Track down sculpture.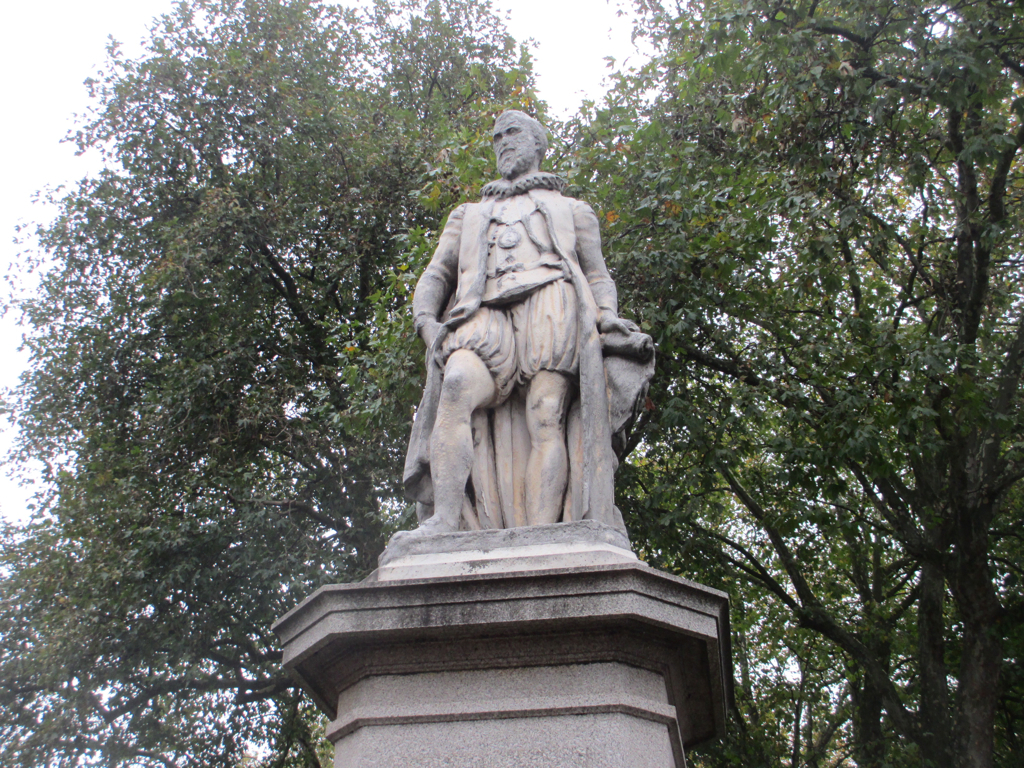
Tracked to (374, 105, 665, 586).
